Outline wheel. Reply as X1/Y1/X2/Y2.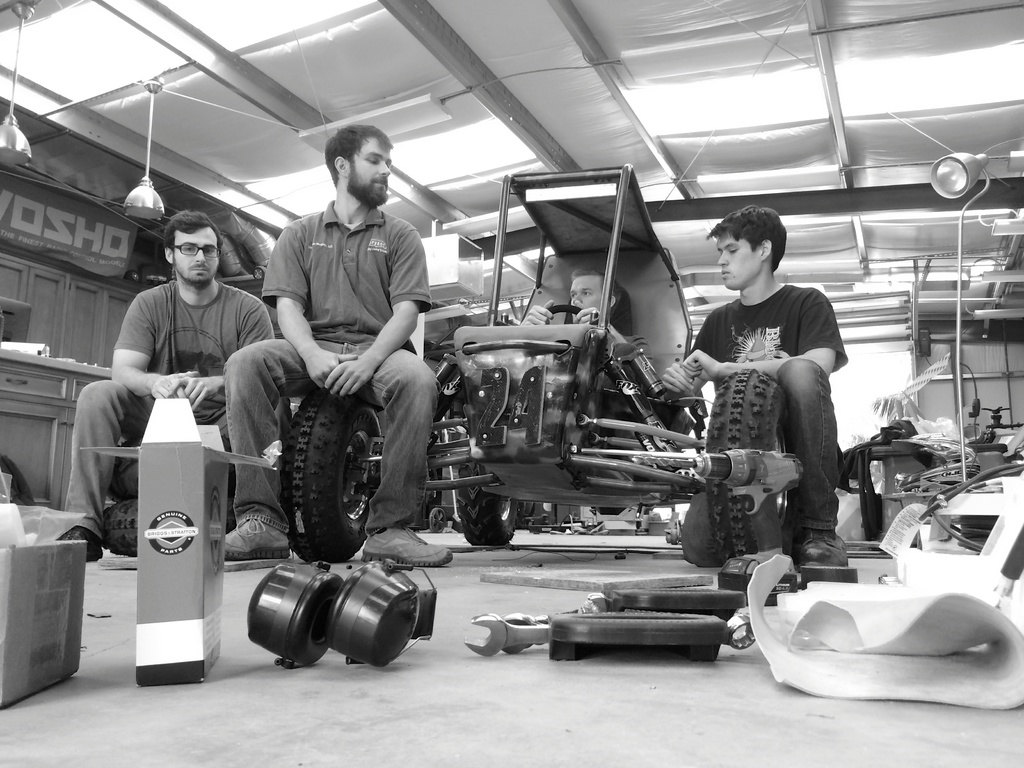
294/409/375/538.
